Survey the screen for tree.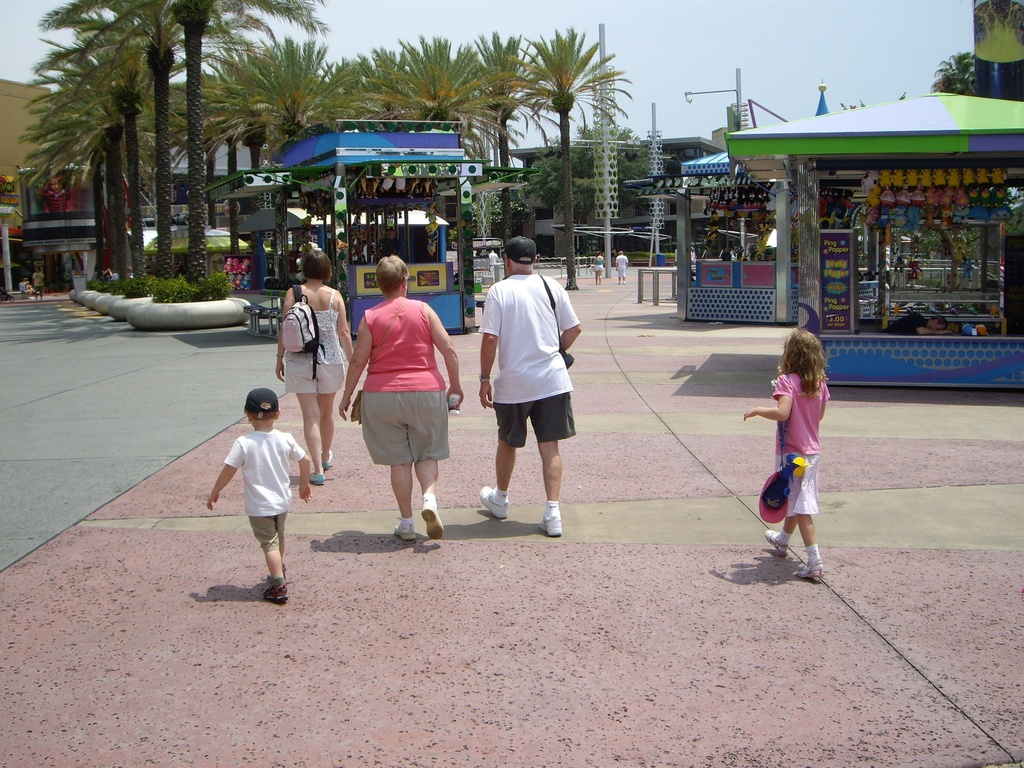
Survey found: 517, 102, 636, 230.
